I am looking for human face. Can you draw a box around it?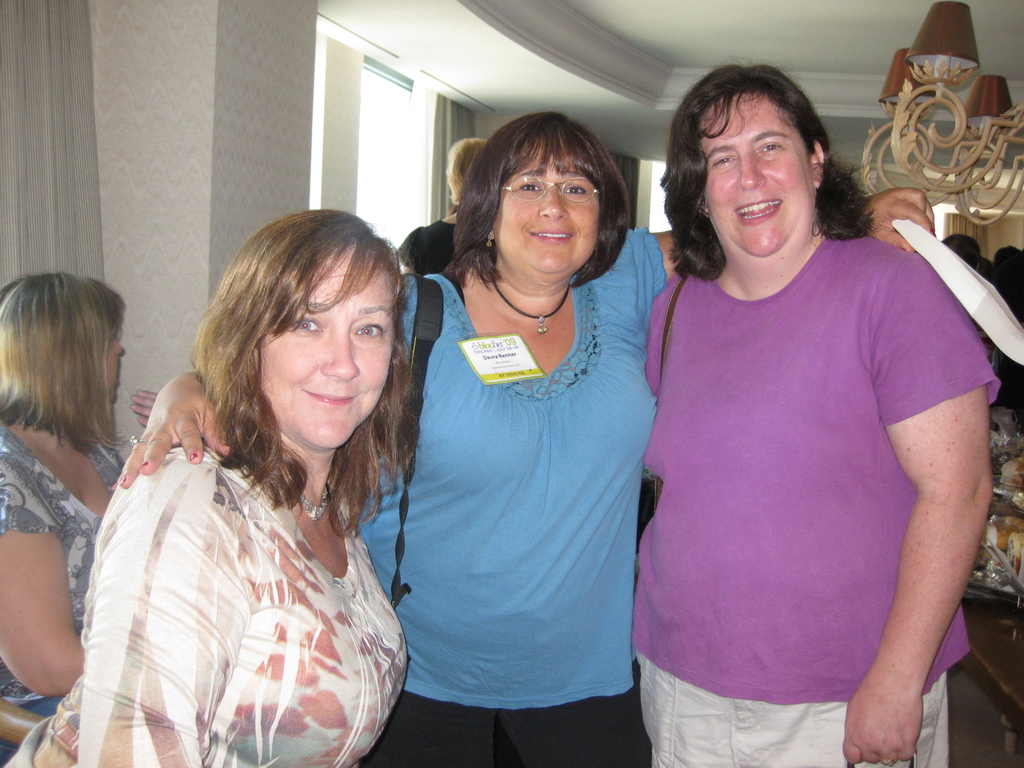
Sure, the bounding box is l=497, t=145, r=600, b=273.
